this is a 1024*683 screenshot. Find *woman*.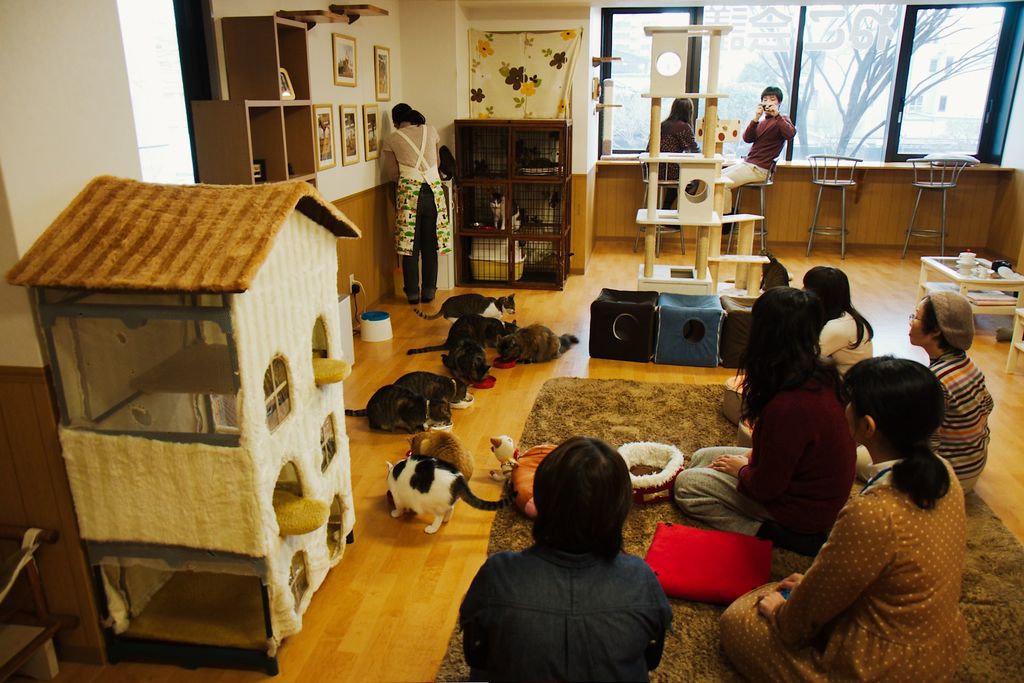
Bounding box: {"x1": 447, "y1": 428, "x2": 699, "y2": 682}.
